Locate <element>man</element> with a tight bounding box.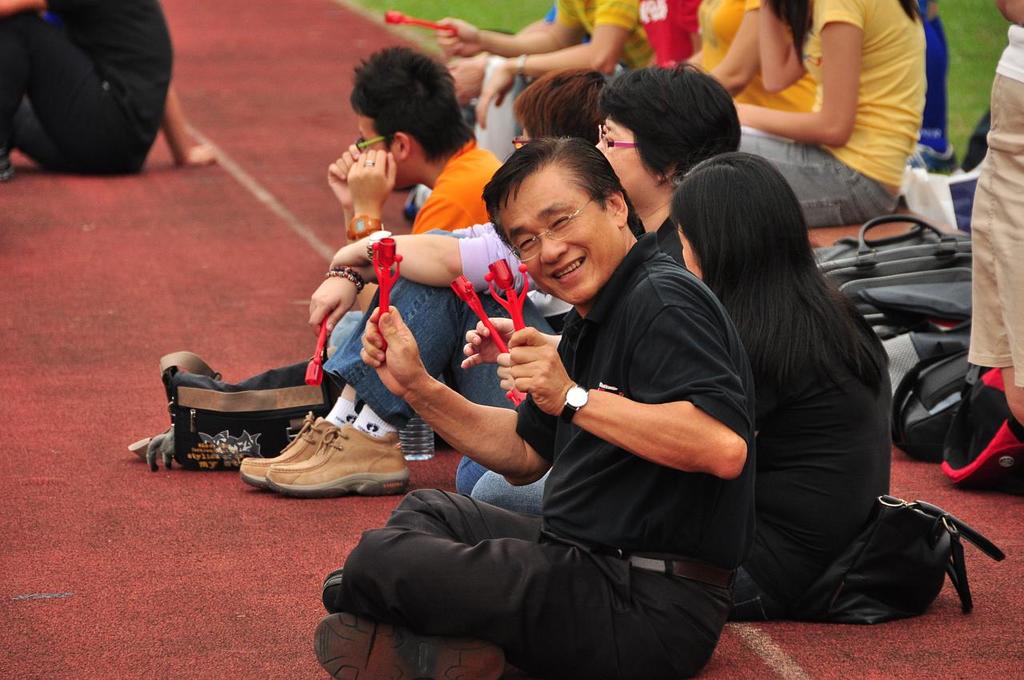
(x1=0, y1=0, x2=218, y2=182).
